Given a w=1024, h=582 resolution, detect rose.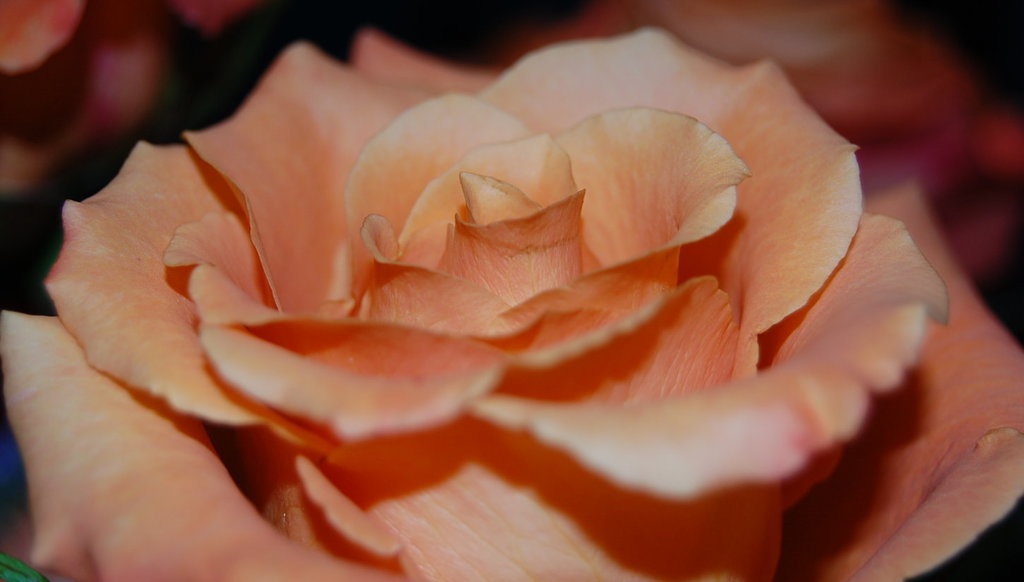
(x1=0, y1=23, x2=1023, y2=581).
